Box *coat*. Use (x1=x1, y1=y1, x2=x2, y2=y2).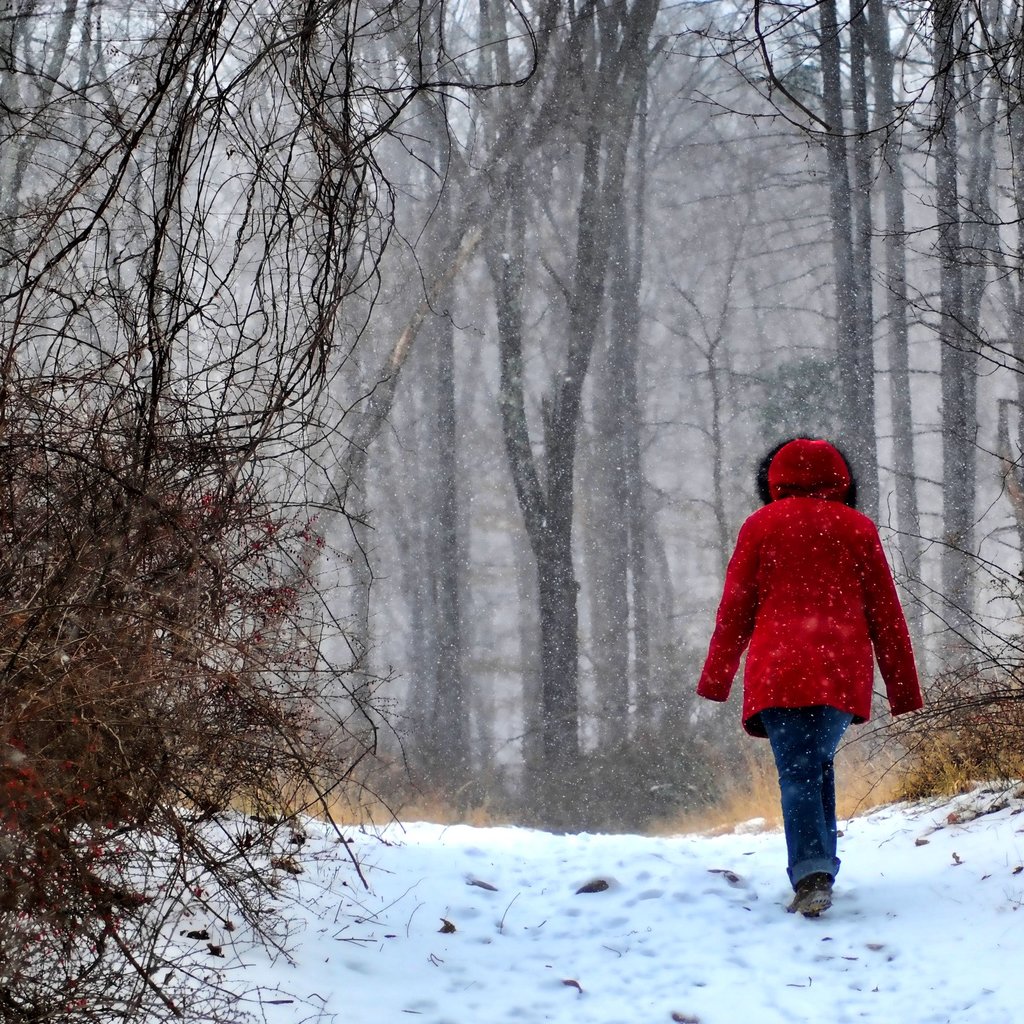
(x1=691, y1=436, x2=920, y2=737).
